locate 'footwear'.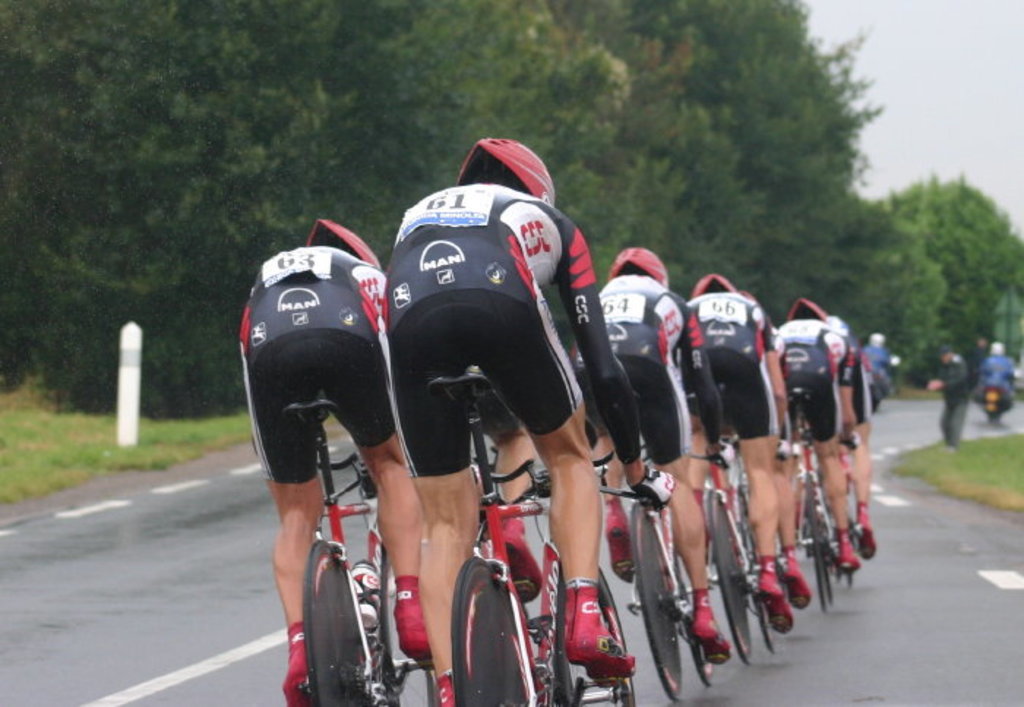
Bounding box: <bbox>749, 546, 784, 629</bbox>.
